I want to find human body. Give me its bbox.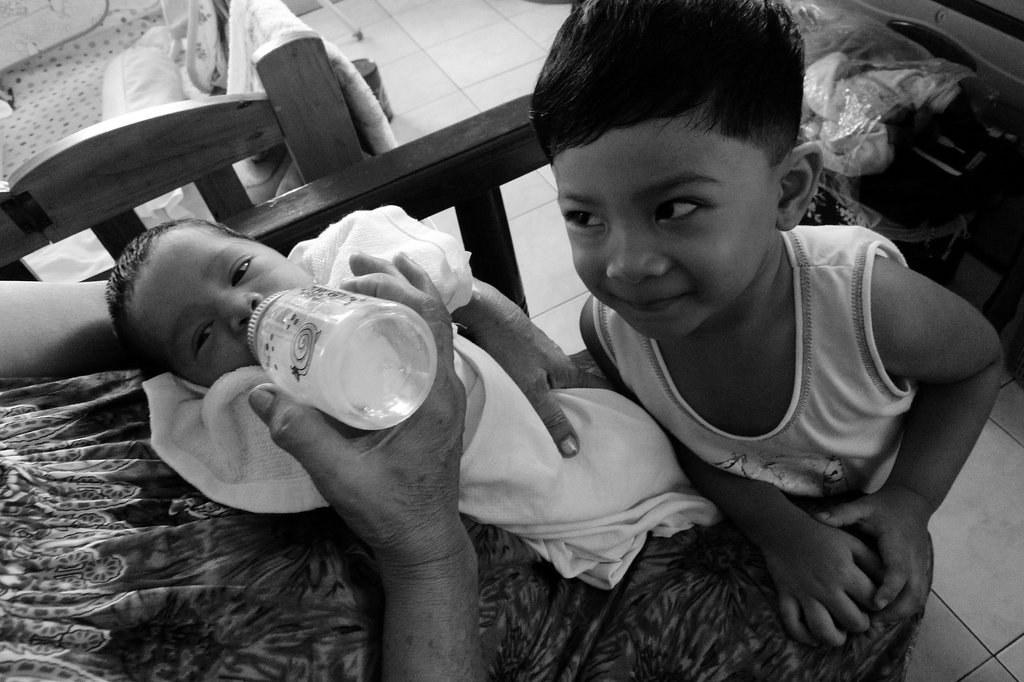
<box>525,0,1007,649</box>.
